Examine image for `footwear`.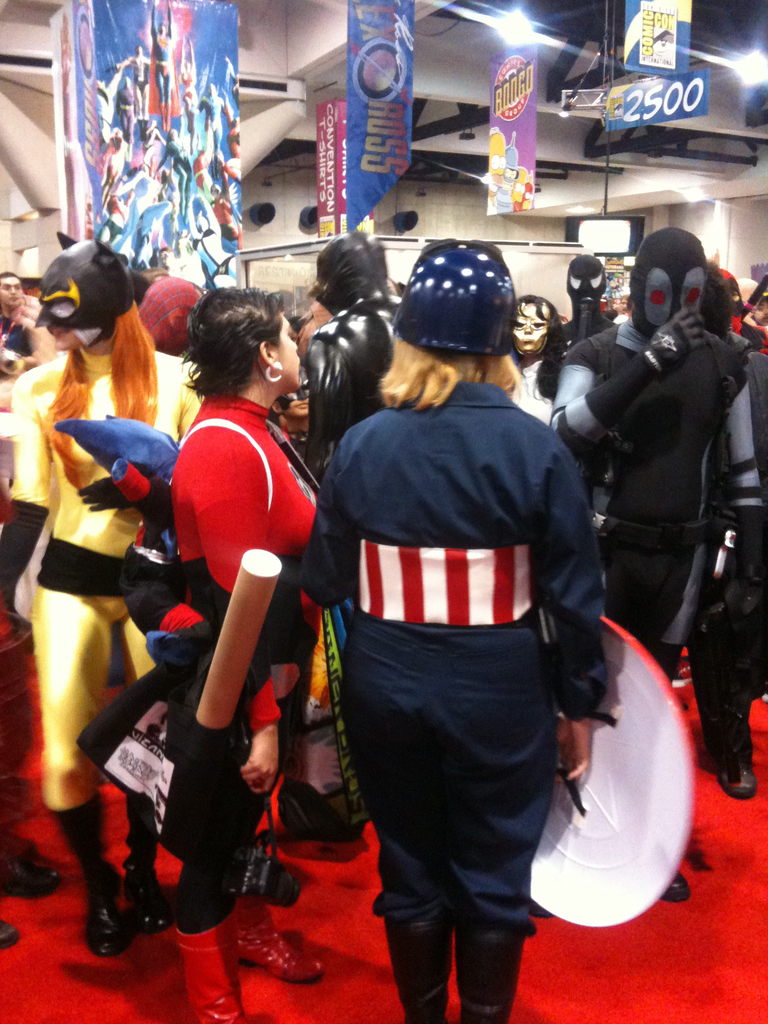
Examination result: x1=662 y1=872 x2=689 y2=900.
